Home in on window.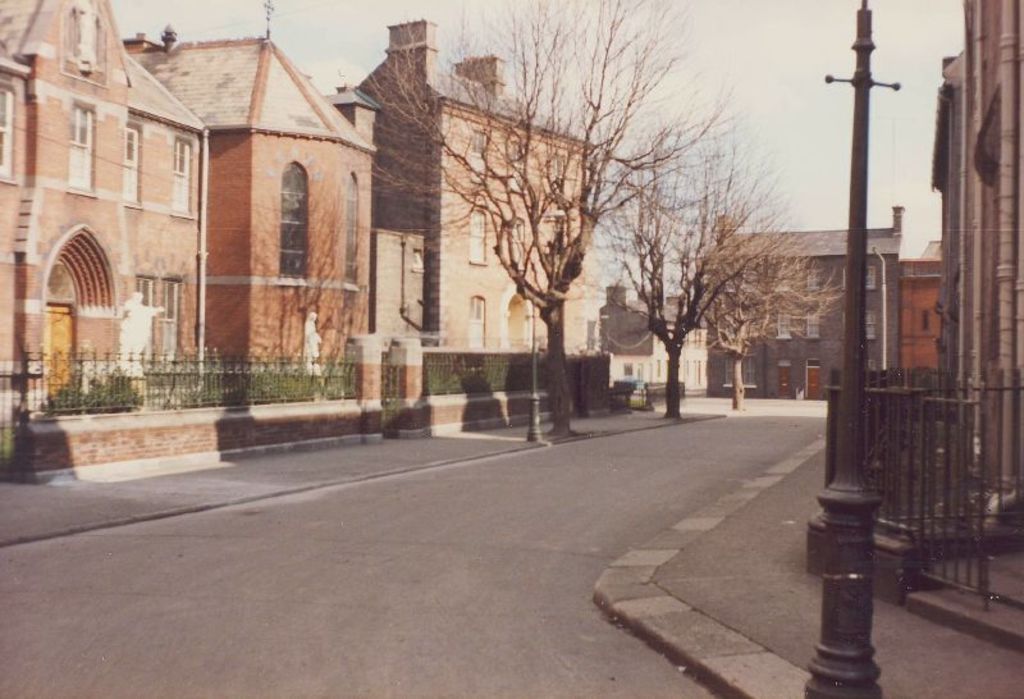
Homed in at l=69, t=108, r=95, b=193.
